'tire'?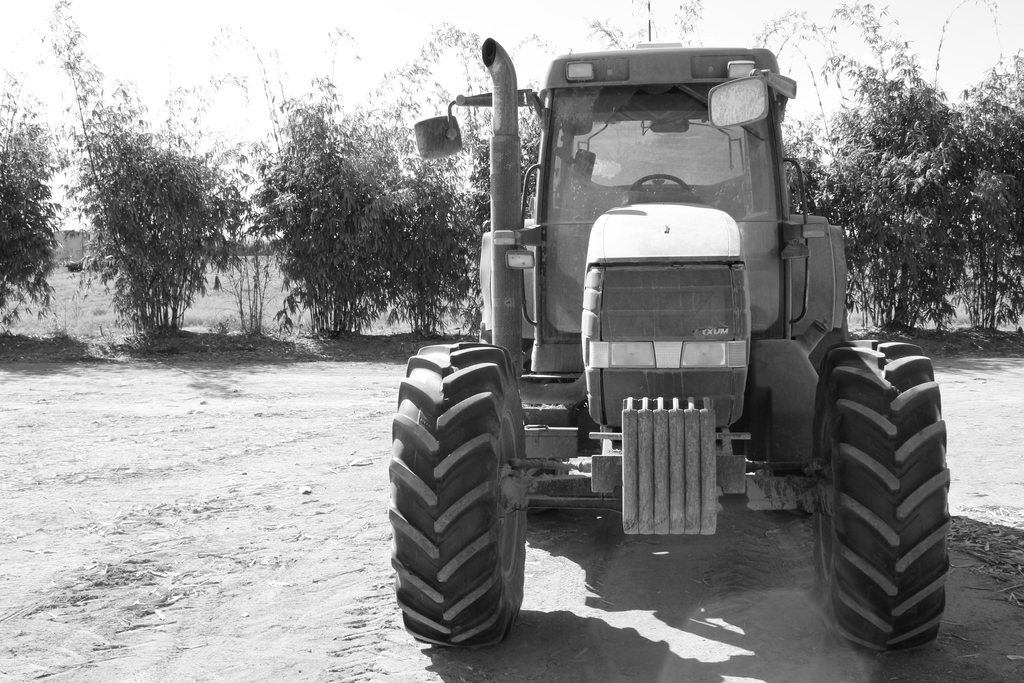
[820,340,952,652]
